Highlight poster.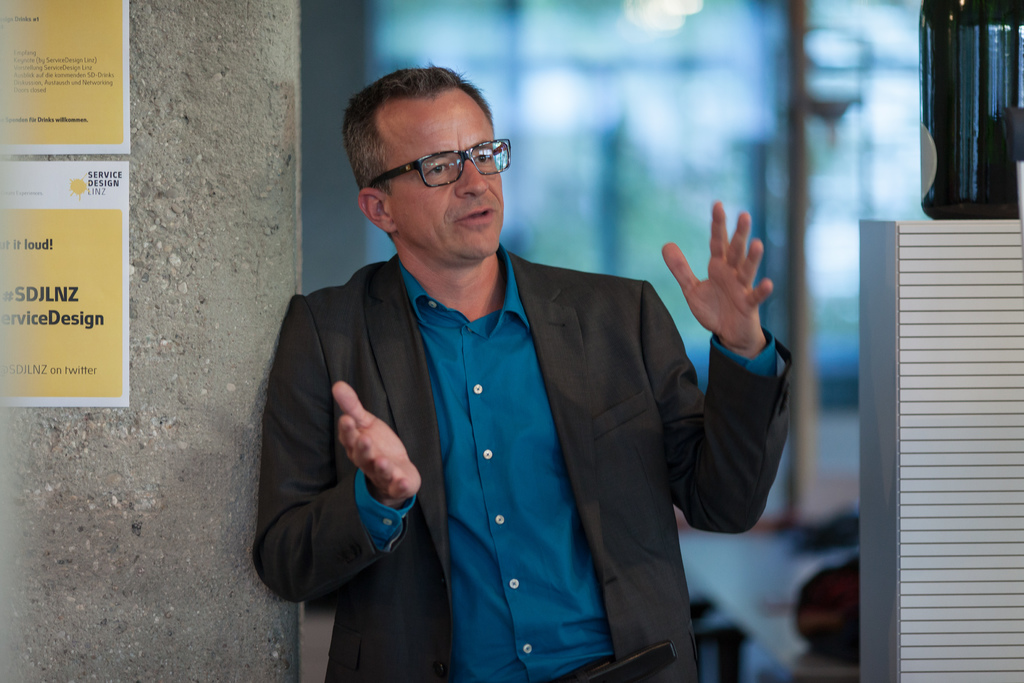
Highlighted region: 0/158/131/406.
